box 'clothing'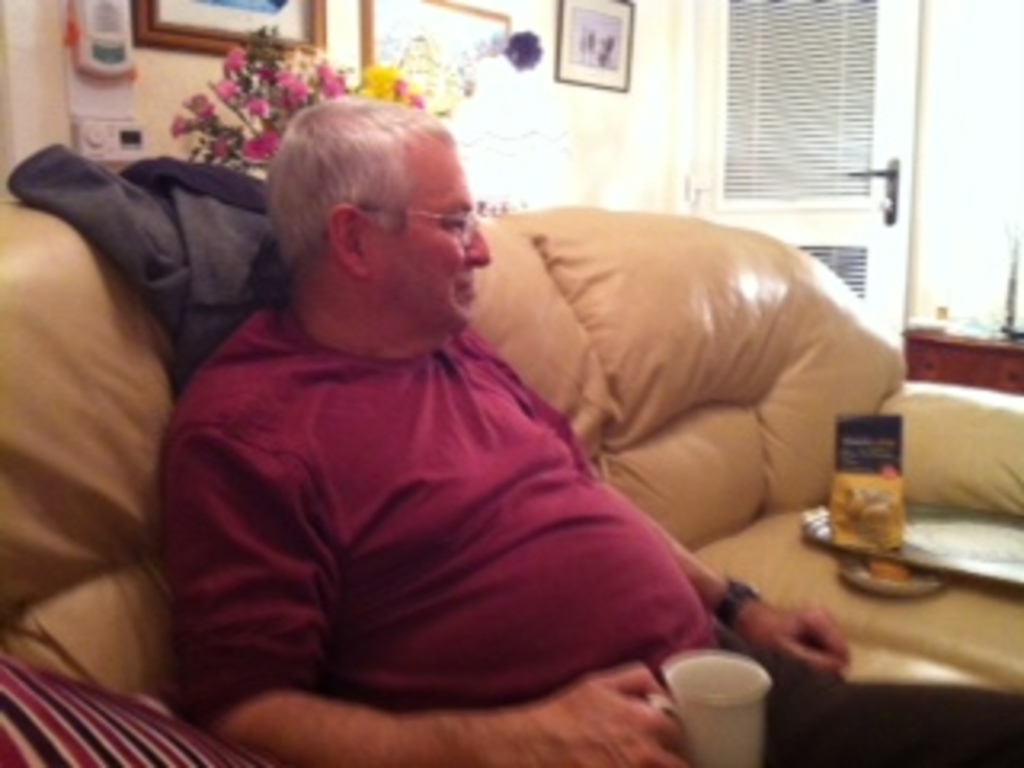
(128, 278, 1021, 765)
